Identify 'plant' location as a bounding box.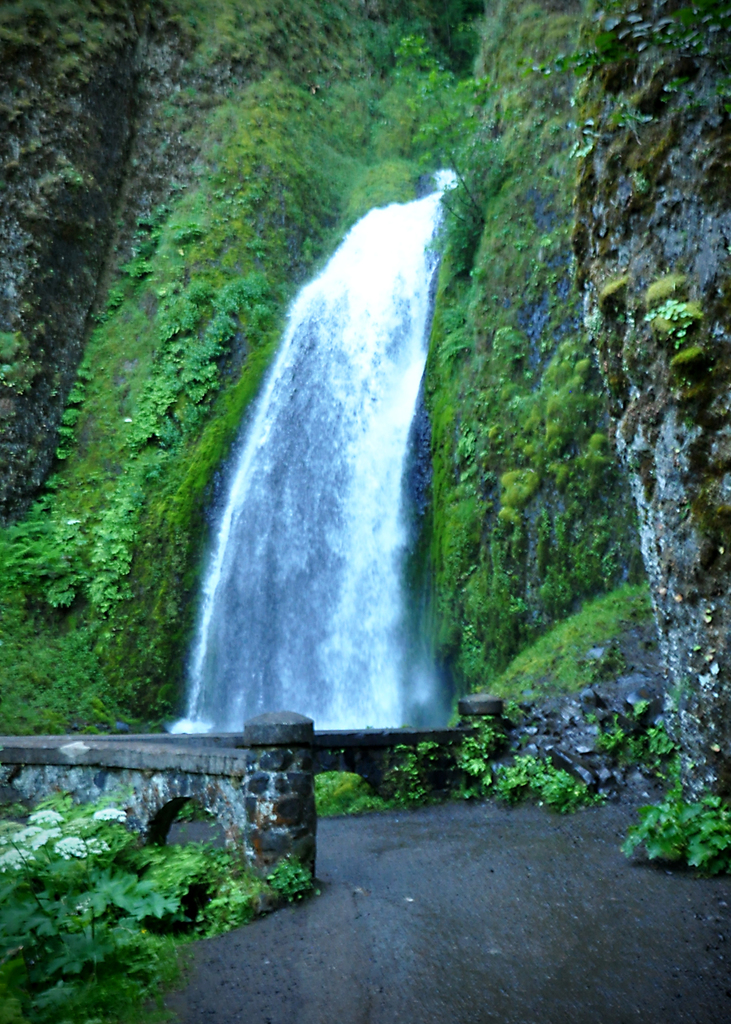
bbox=(636, 785, 725, 884).
